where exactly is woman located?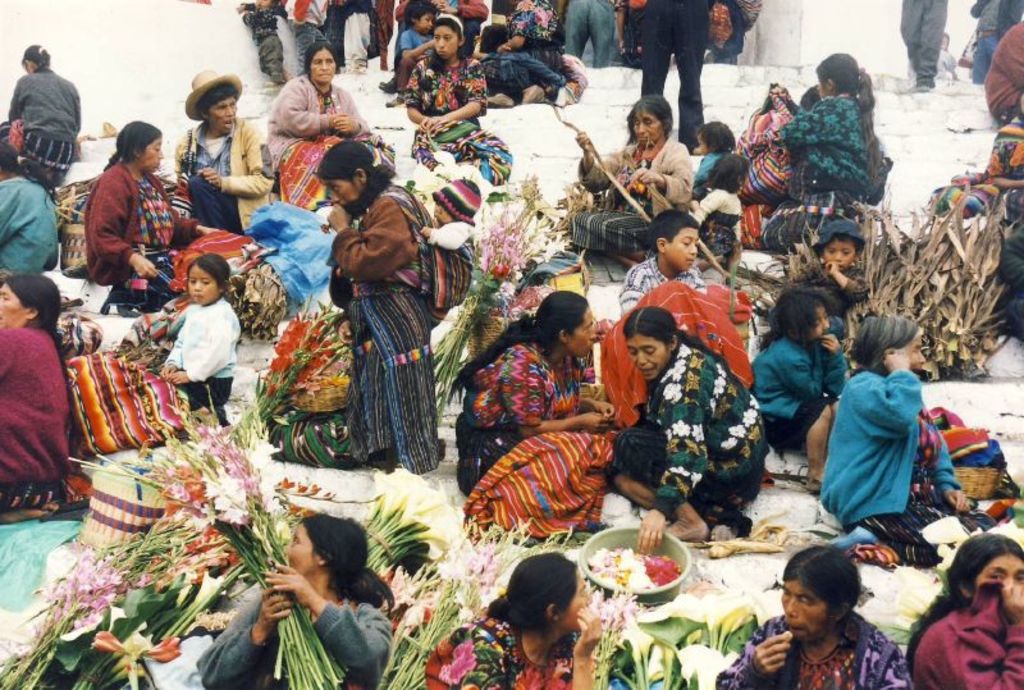
Its bounding box is left=256, top=46, right=387, bottom=241.
